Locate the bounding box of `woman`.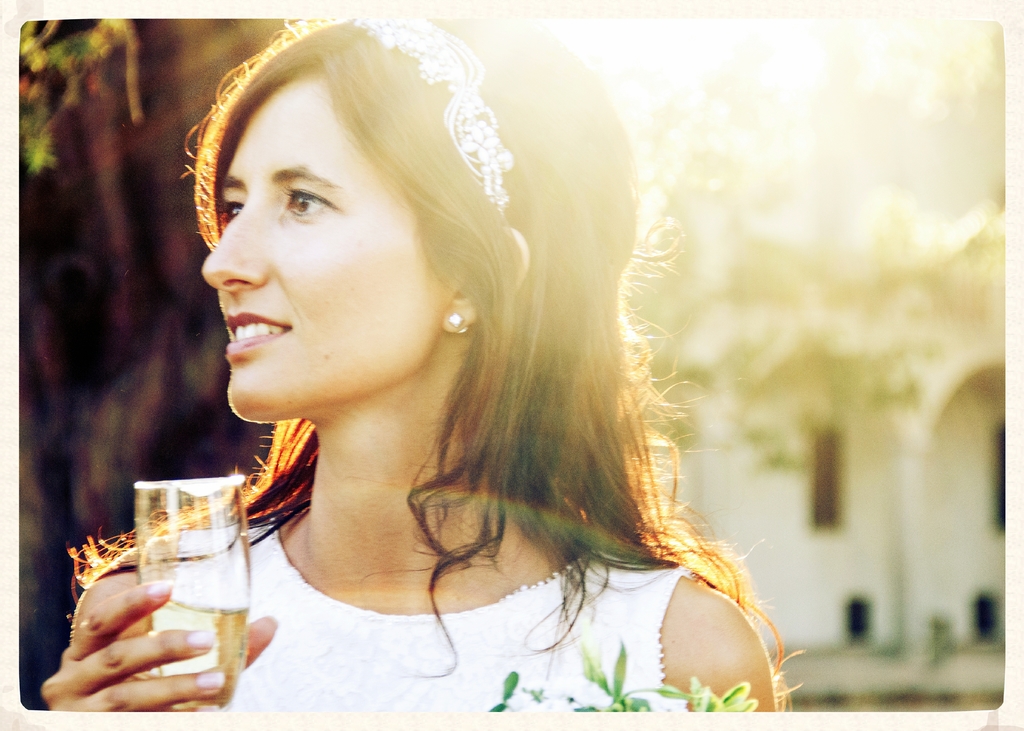
Bounding box: box=[79, 3, 815, 716].
